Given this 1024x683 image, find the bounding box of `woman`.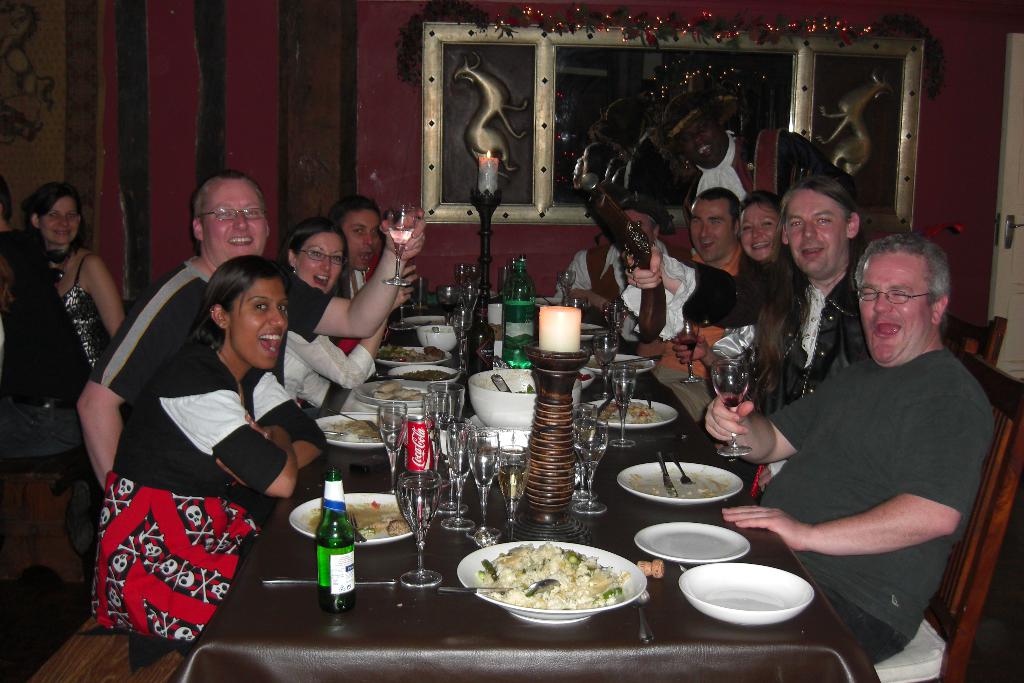
l=285, t=212, r=419, b=415.
